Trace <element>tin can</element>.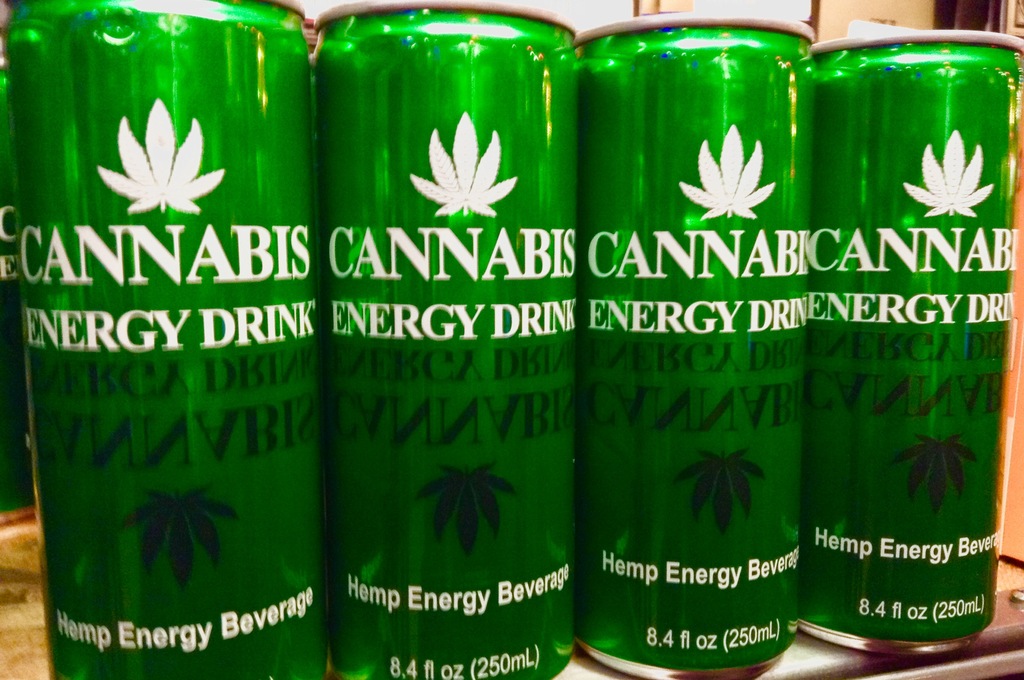
Traced to [left=315, top=0, right=580, bottom=679].
